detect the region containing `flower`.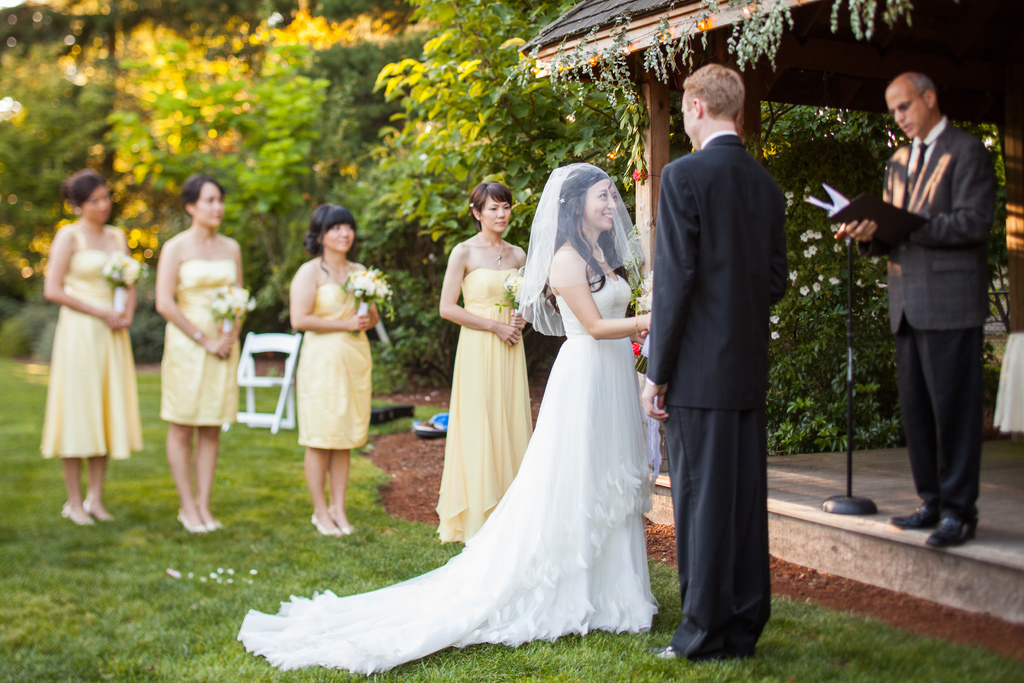
x1=631 y1=160 x2=650 y2=181.
